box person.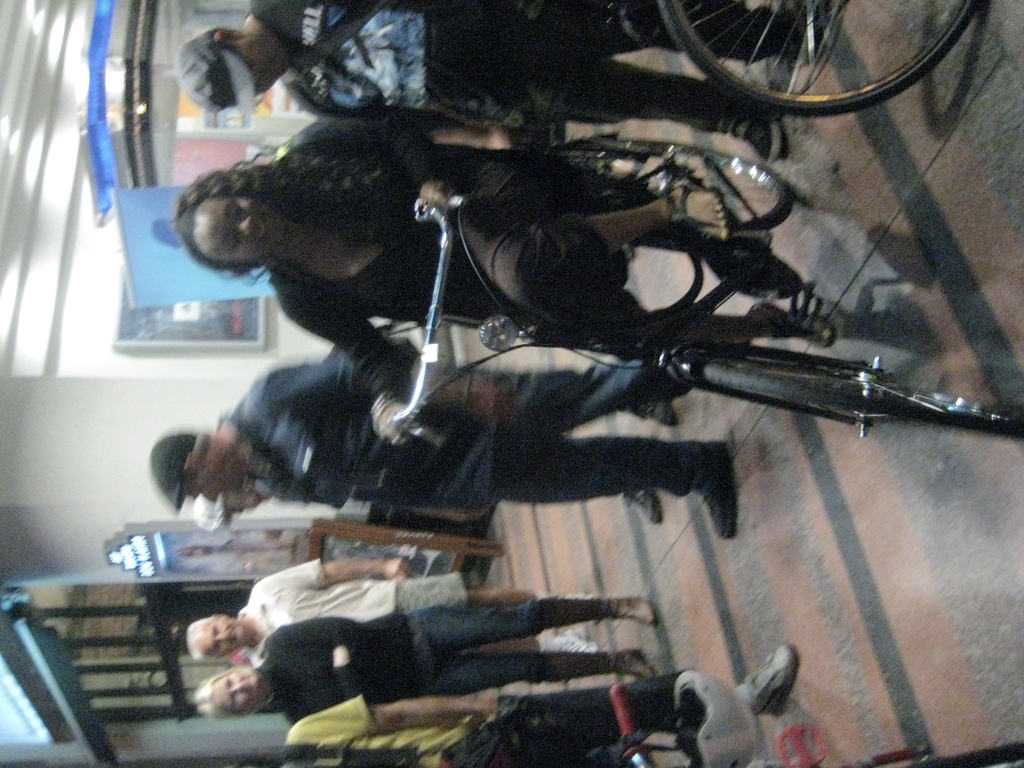
box(184, 0, 813, 163).
